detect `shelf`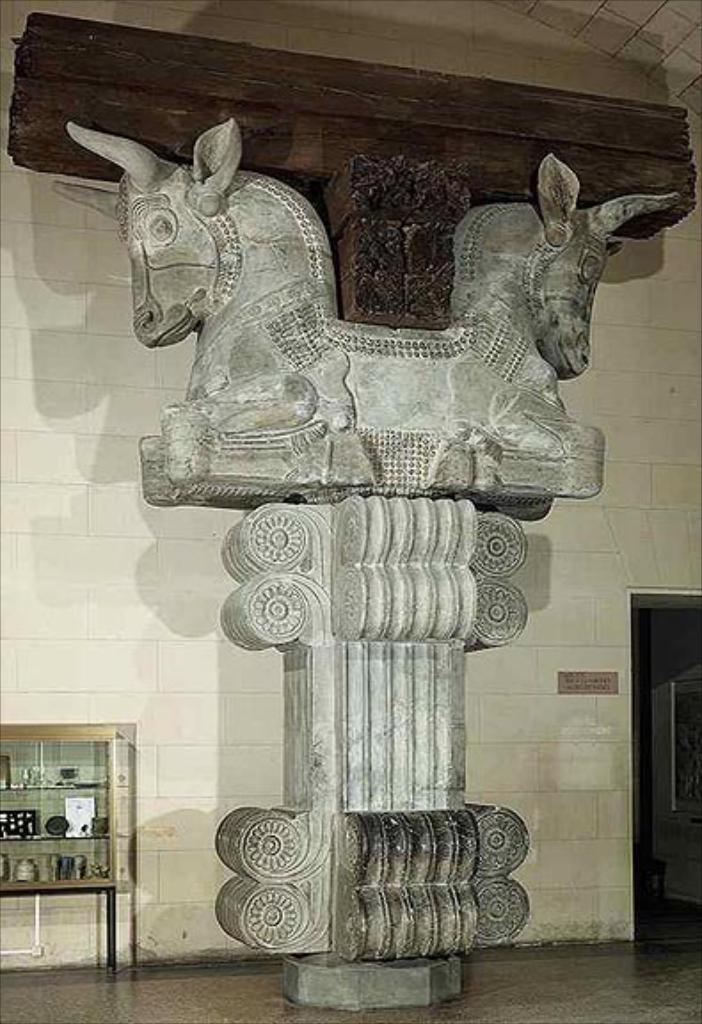
[0, 720, 133, 978]
